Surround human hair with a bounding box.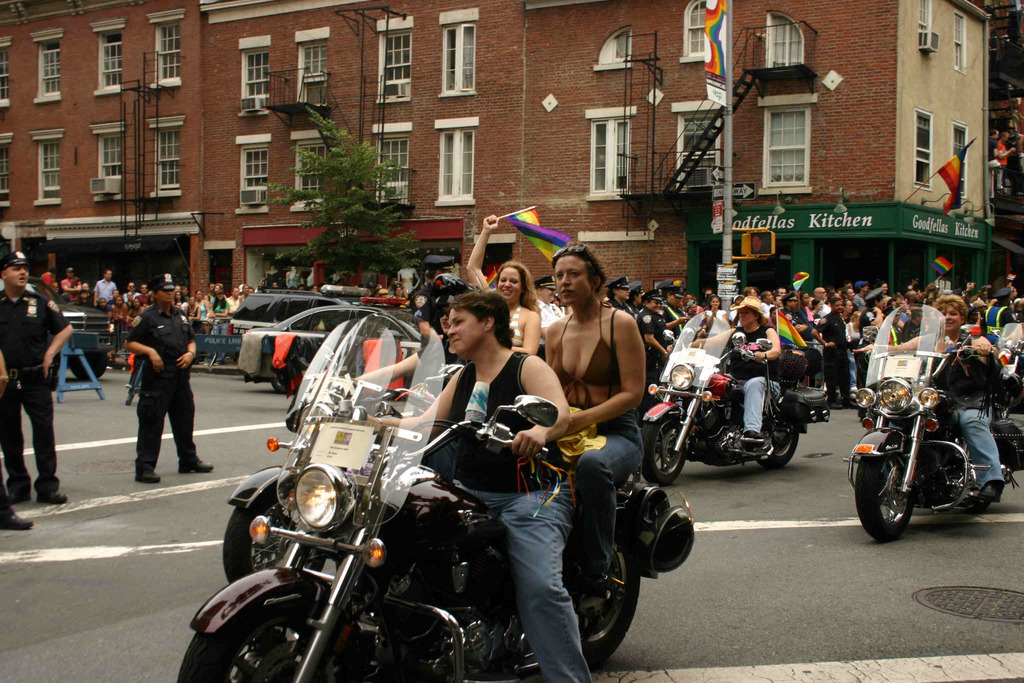
<bbox>930, 293, 968, 322</bbox>.
